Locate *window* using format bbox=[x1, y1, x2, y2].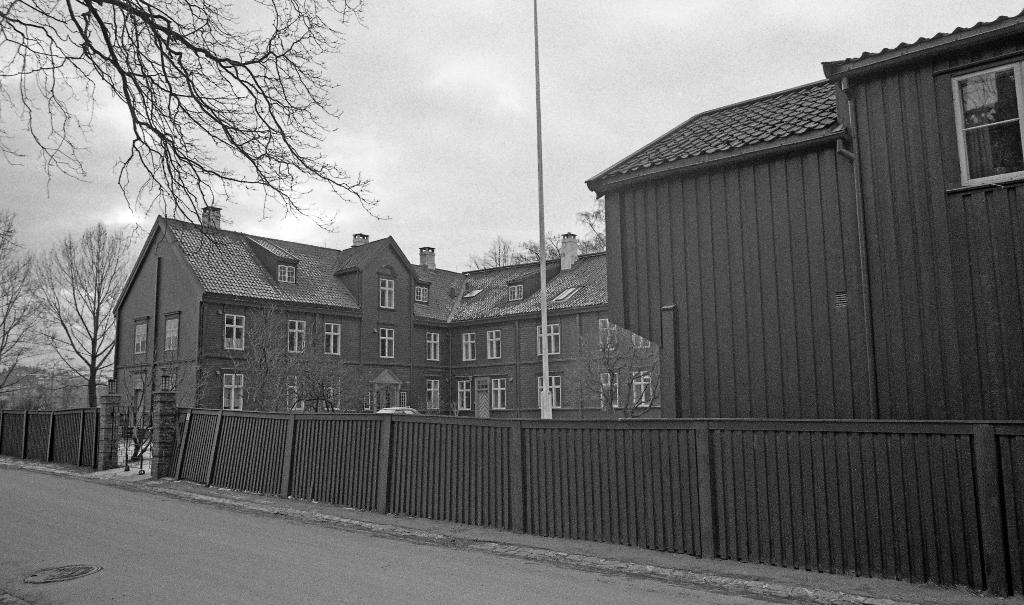
bbox=[285, 372, 307, 412].
